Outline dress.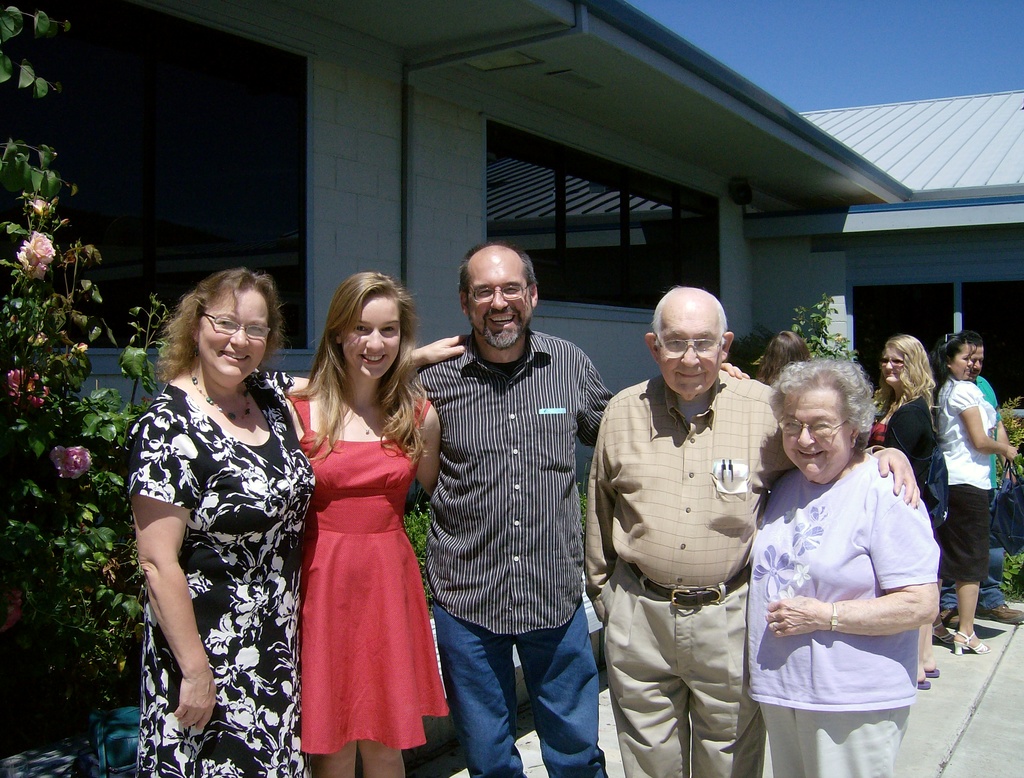
Outline: l=141, t=382, r=309, b=775.
